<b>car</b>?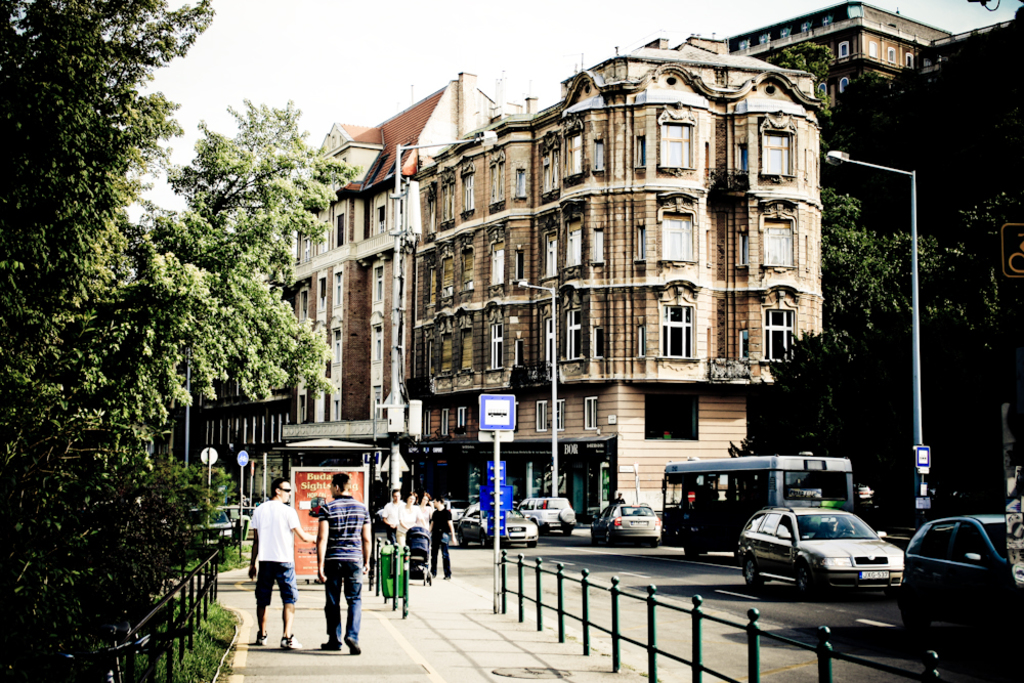
(left=455, top=500, right=537, bottom=544)
